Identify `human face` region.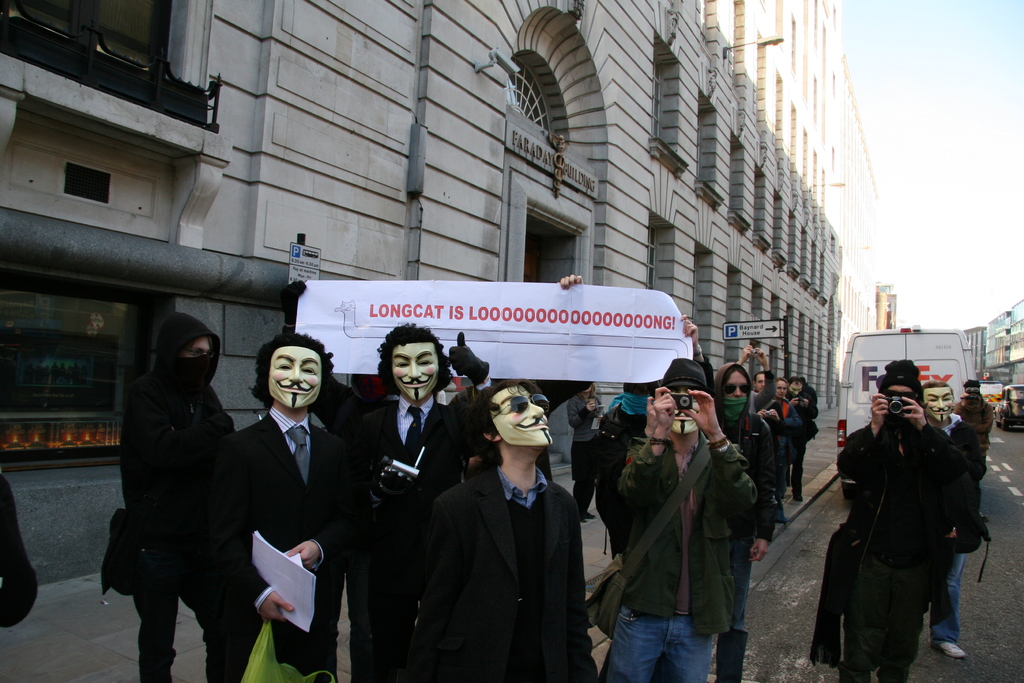
Region: region(756, 372, 765, 393).
